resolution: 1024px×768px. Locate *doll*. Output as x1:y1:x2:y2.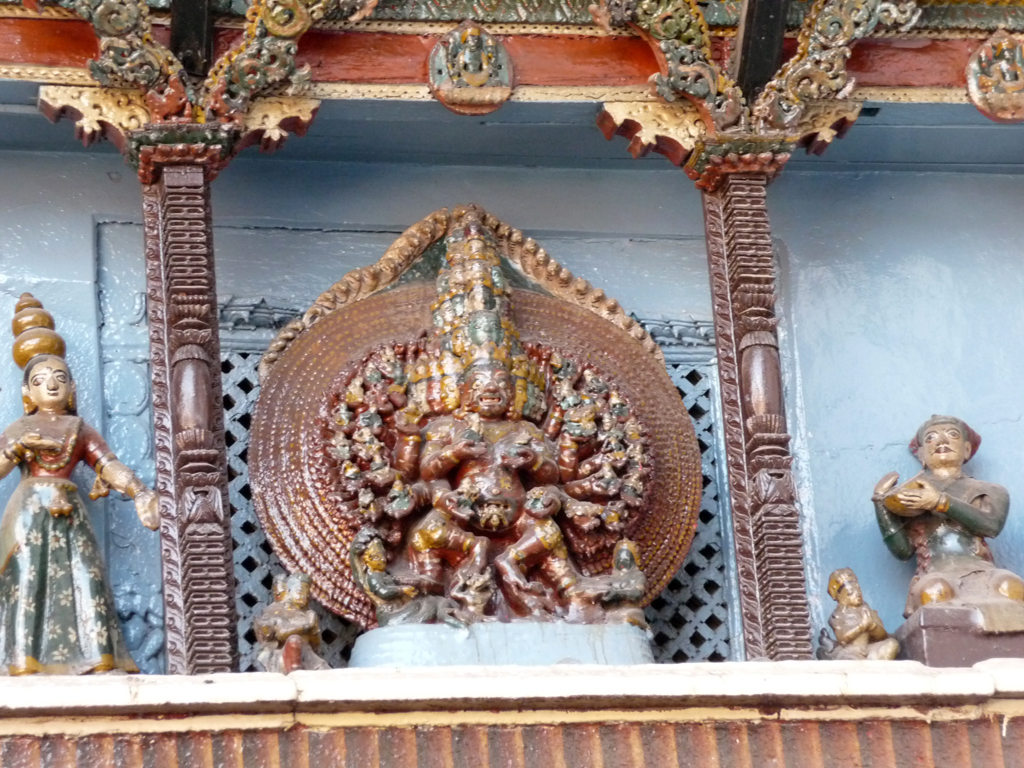
0:283:161:675.
